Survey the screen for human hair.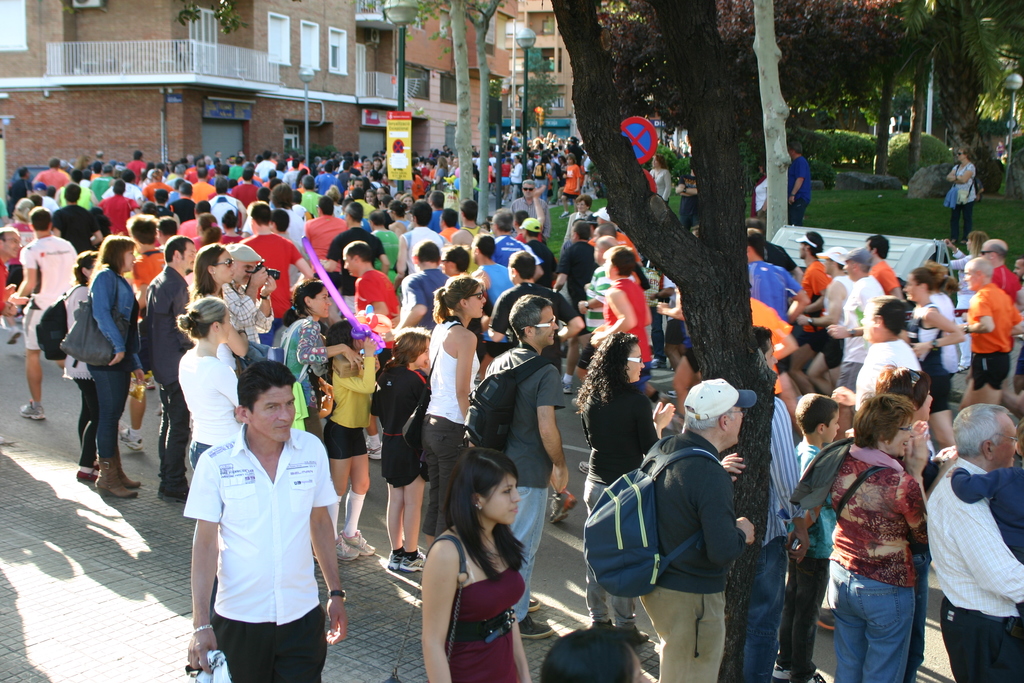
Survey found: {"left": 444, "top": 243, "right": 472, "bottom": 270}.
